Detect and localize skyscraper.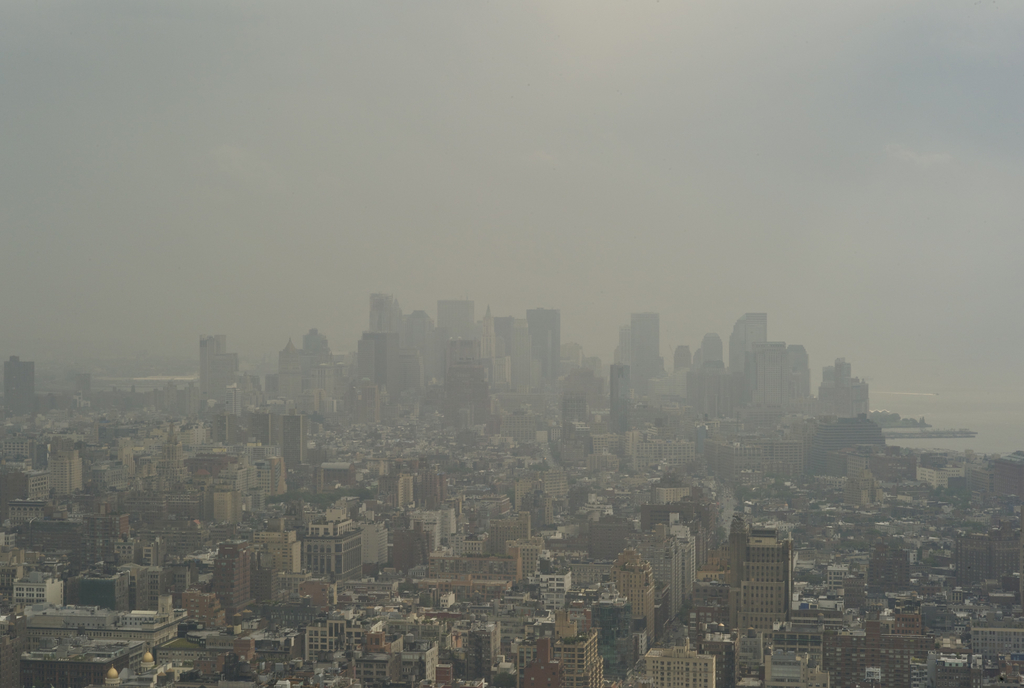
Localized at <box>365,286,406,336</box>.
